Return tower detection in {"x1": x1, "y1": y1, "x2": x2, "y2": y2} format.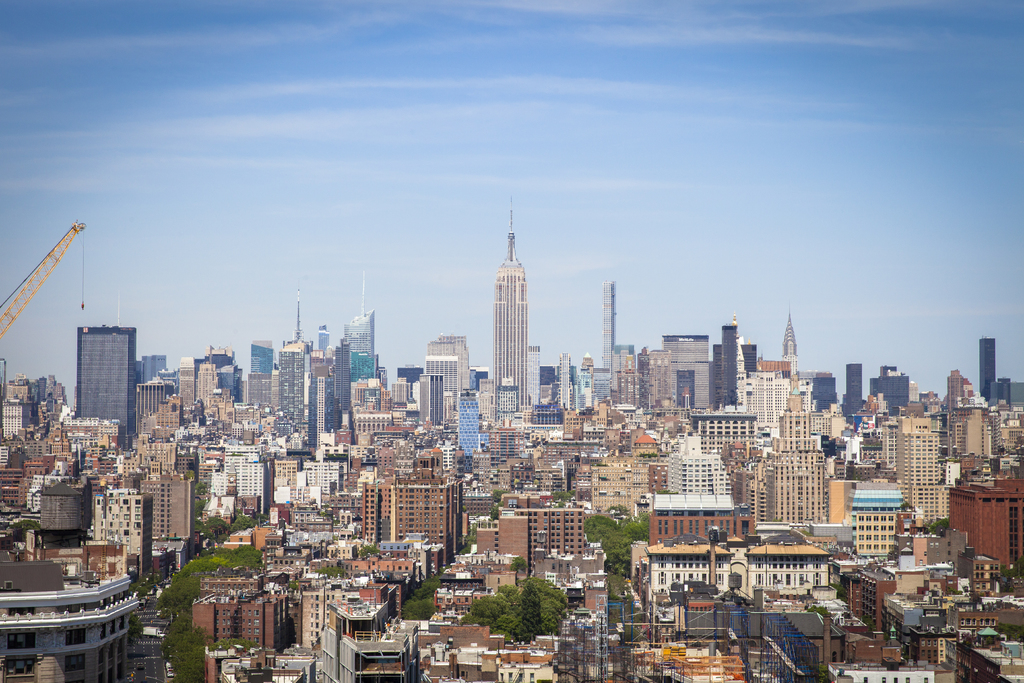
{"x1": 870, "y1": 363, "x2": 902, "y2": 415}.
